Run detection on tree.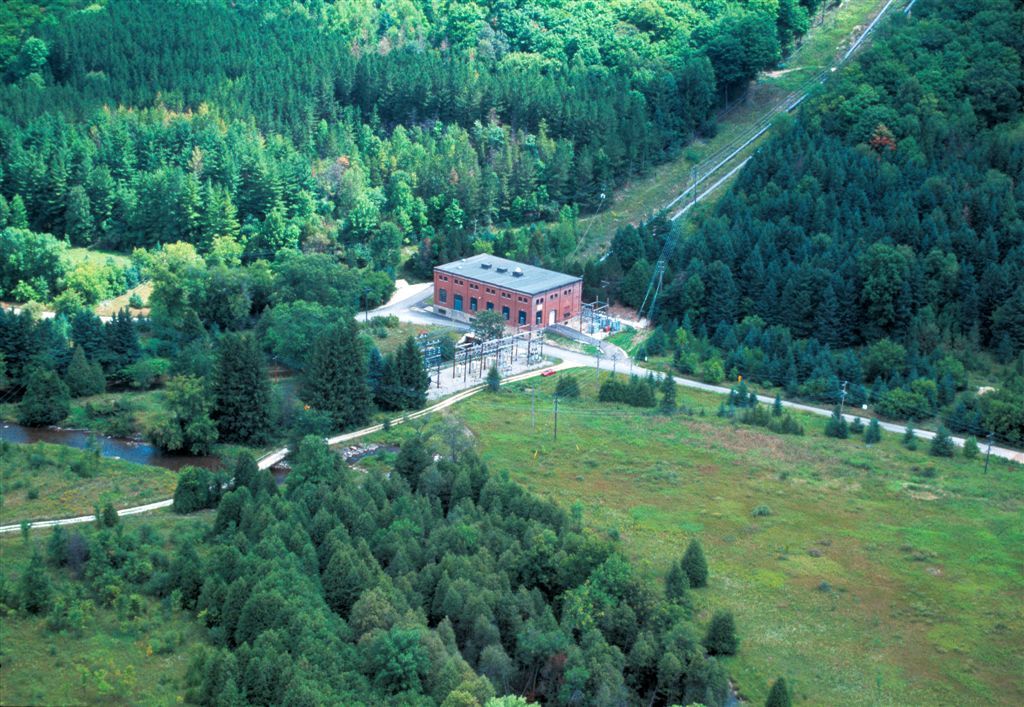
Result: 854,336,910,372.
